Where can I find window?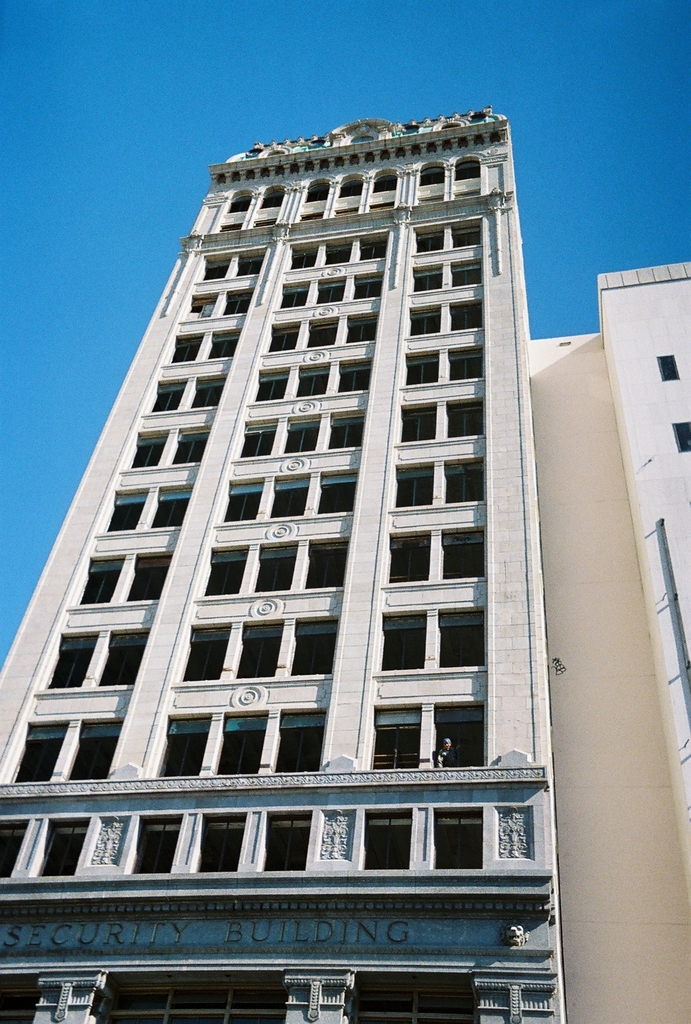
You can find it at [left=342, top=314, right=373, bottom=343].
